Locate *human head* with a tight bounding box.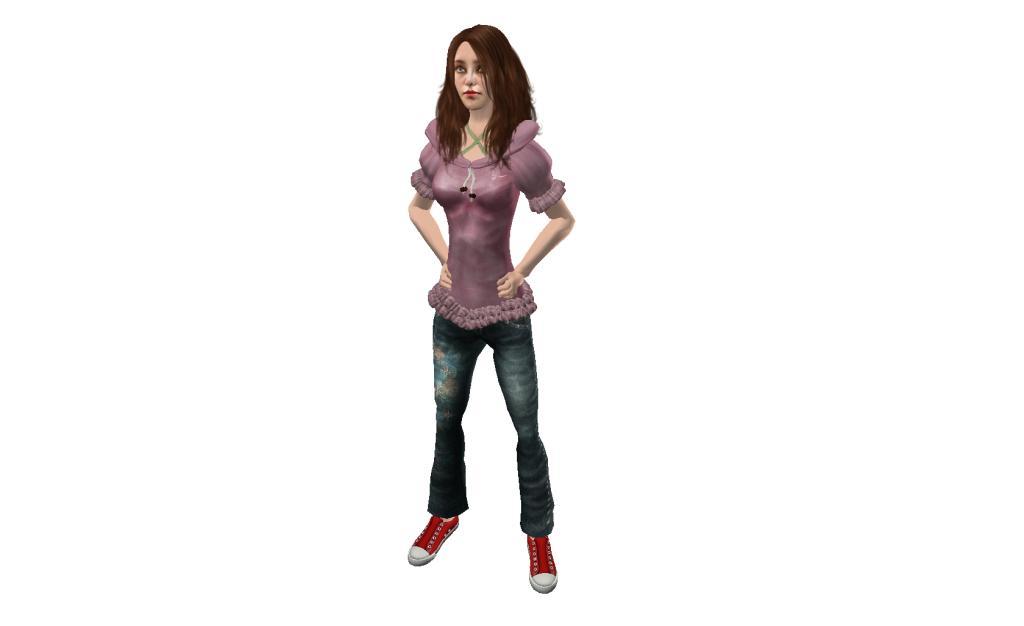
(436, 23, 520, 127).
